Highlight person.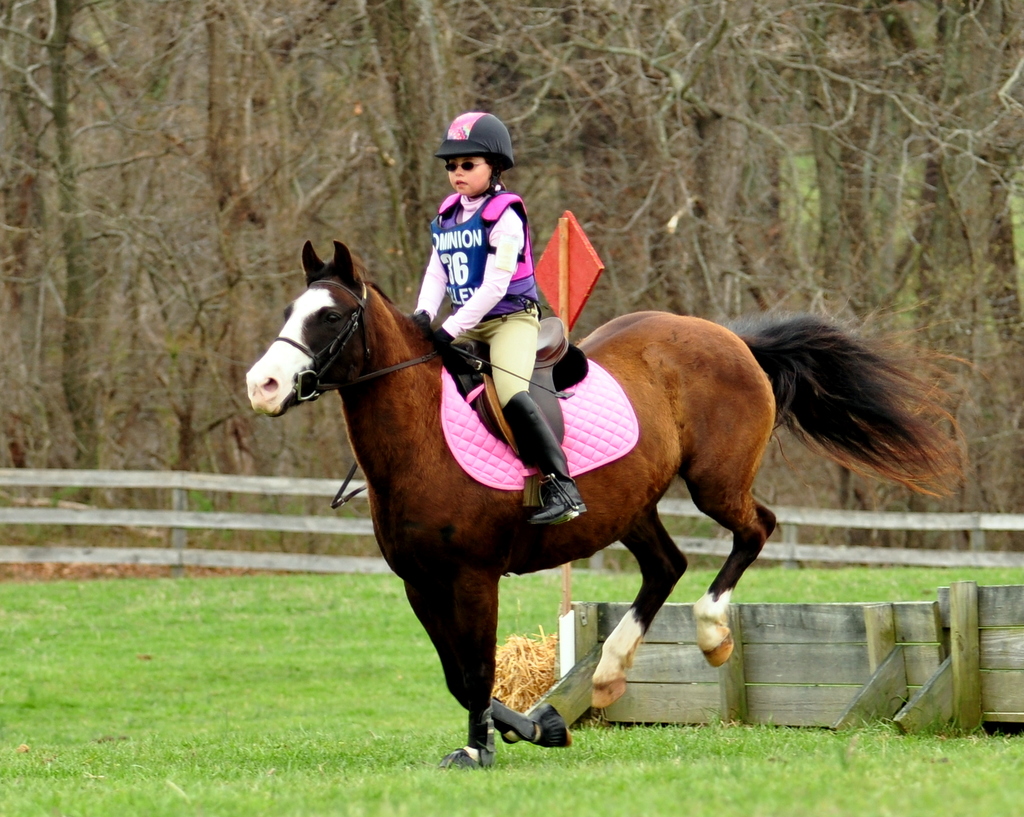
Highlighted region: bbox=[414, 106, 584, 521].
